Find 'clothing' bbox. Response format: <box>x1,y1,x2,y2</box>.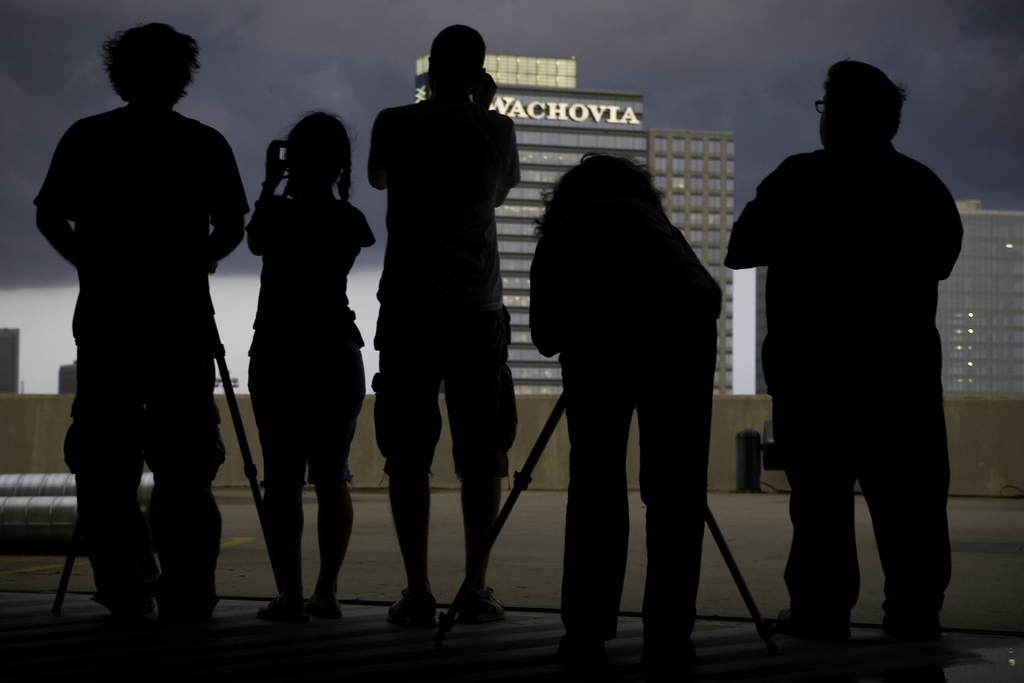
<box>724,131,961,623</box>.
